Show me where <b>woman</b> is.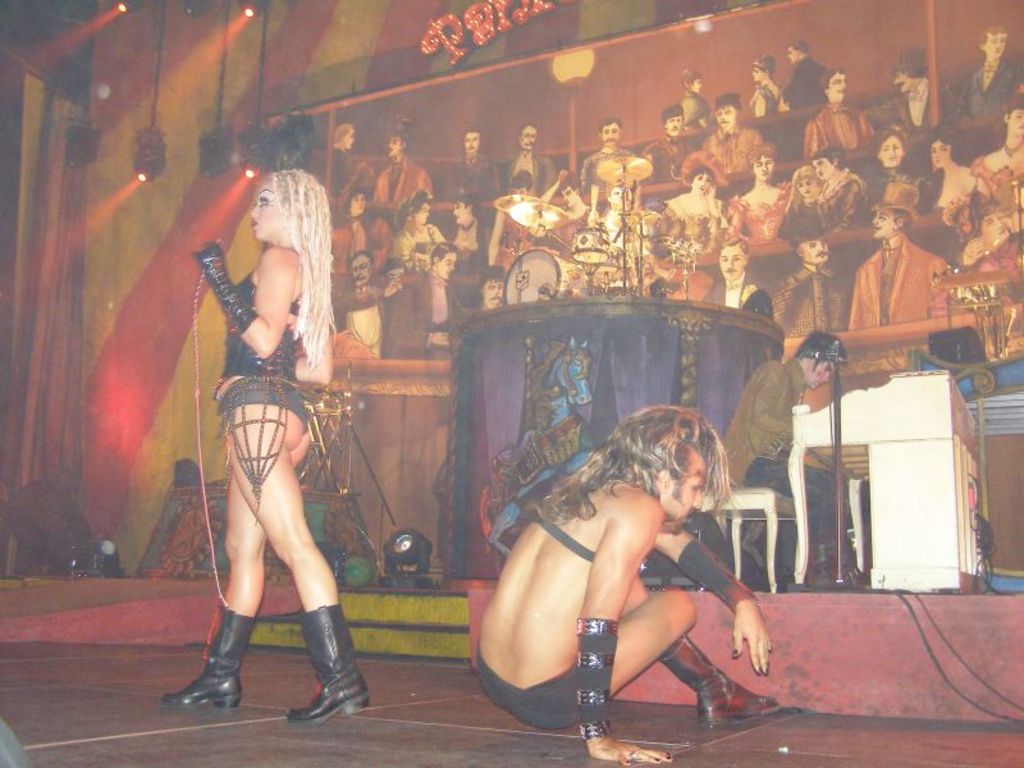
<b>woman</b> is at <box>748,55,787,119</box>.
